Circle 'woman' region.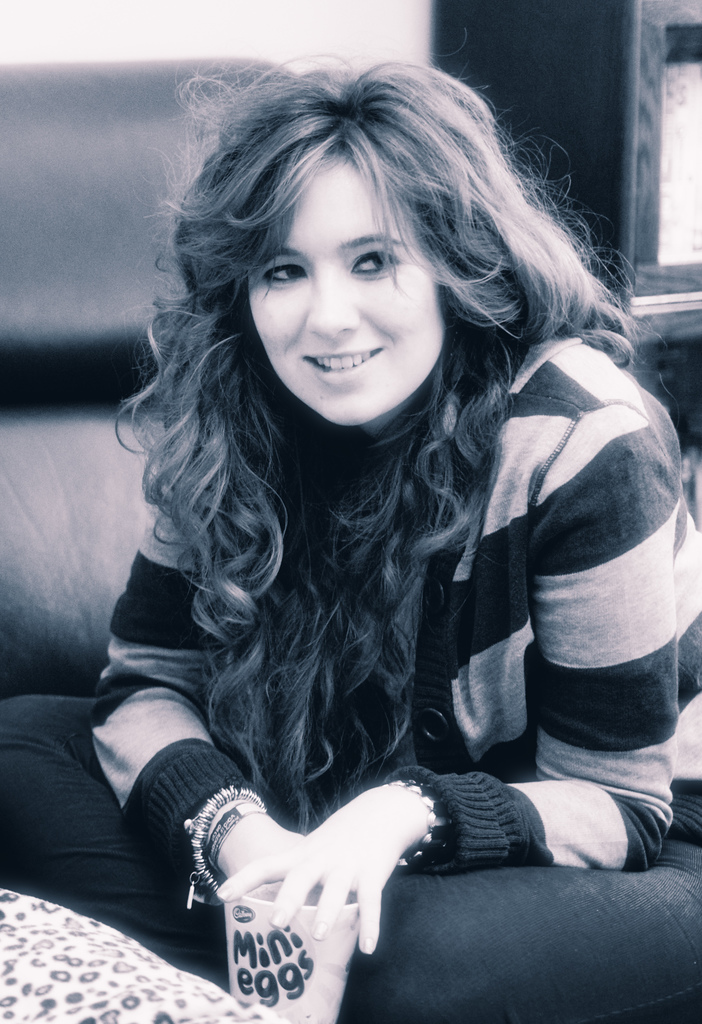
Region: crop(3, 39, 701, 1023).
